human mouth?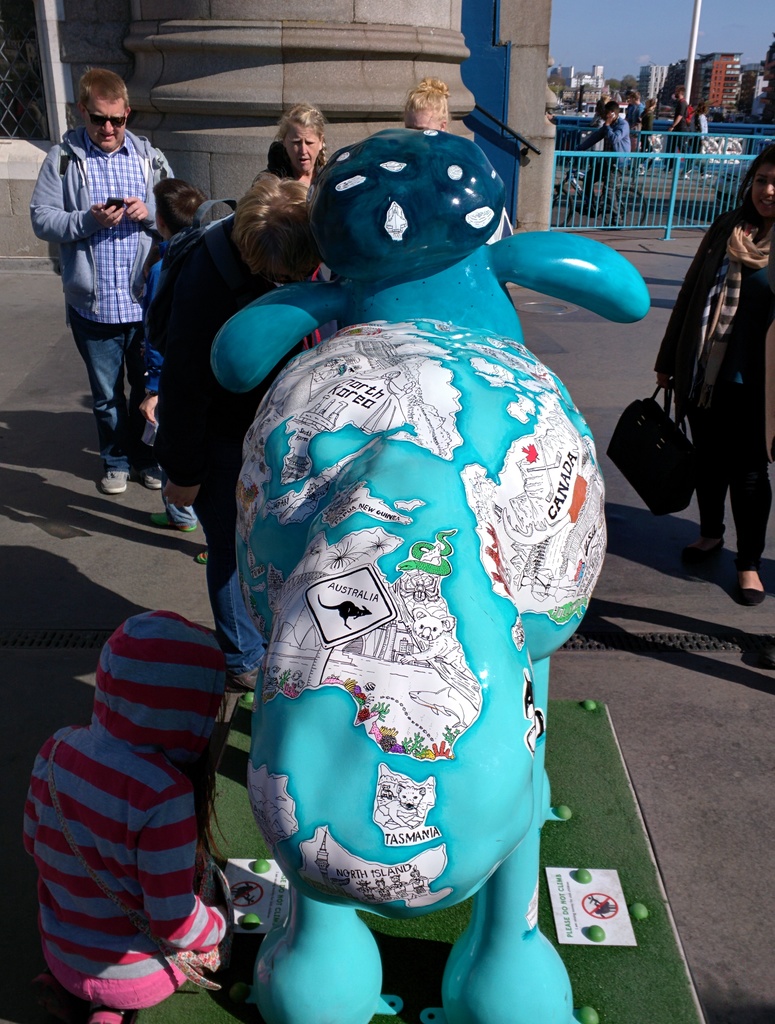
{"x1": 293, "y1": 155, "x2": 310, "y2": 166}
